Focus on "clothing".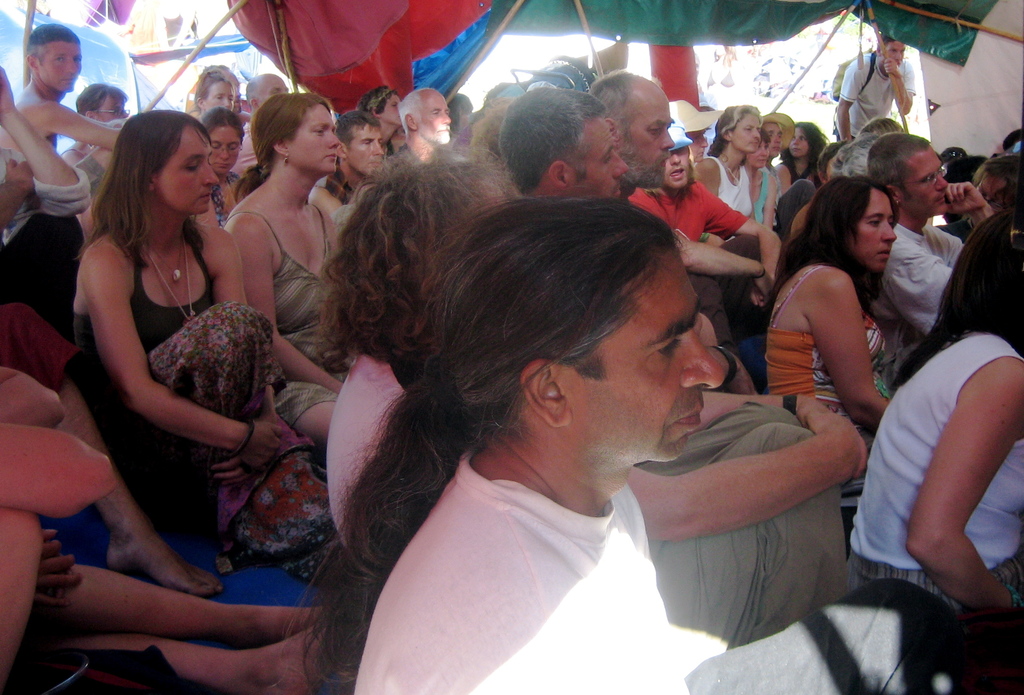
Focused at region(766, 259, 900, 411).
